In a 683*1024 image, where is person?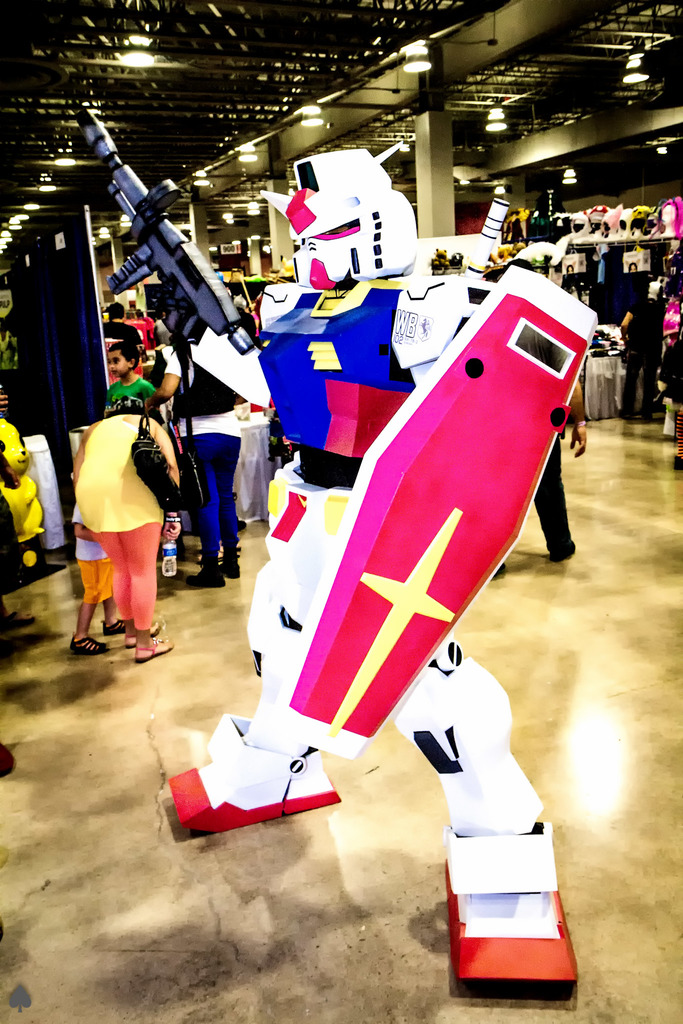
select_region(105, 338, 167, 417).
